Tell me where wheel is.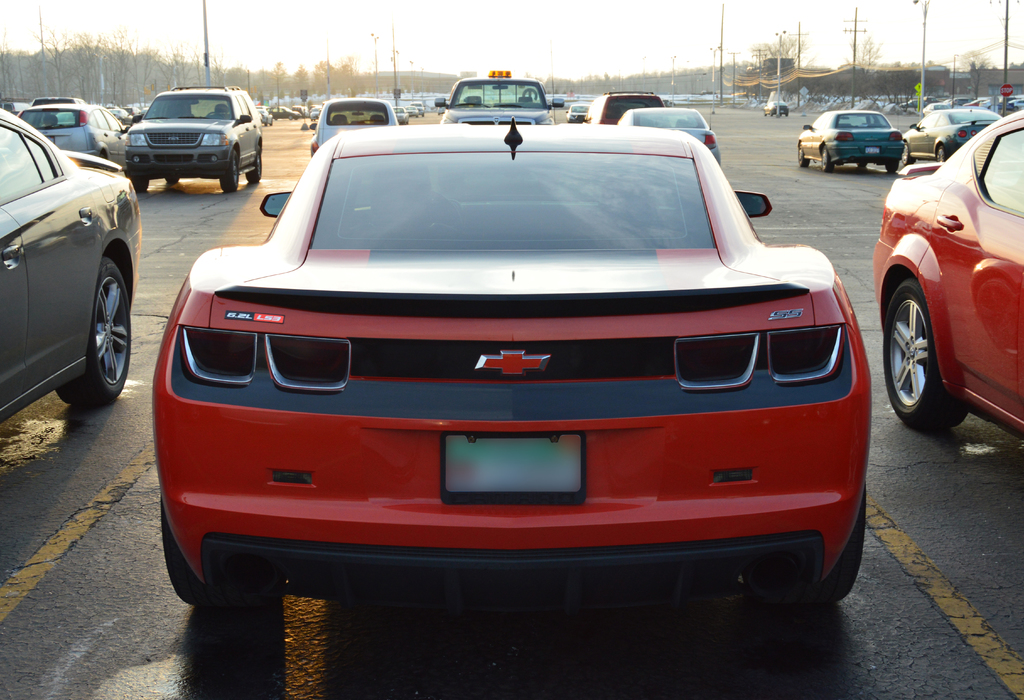
wheel is at (left=246, top=144, right=262, bottom=181).
